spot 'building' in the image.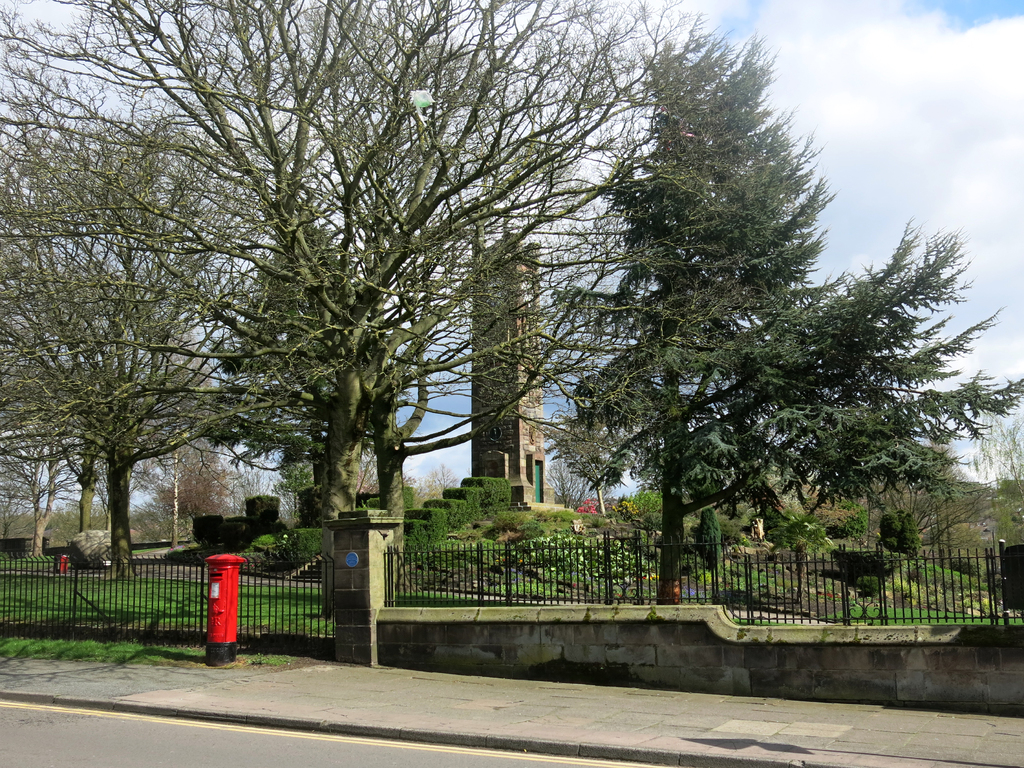
'building' found at (470, 243, 553, 512).
